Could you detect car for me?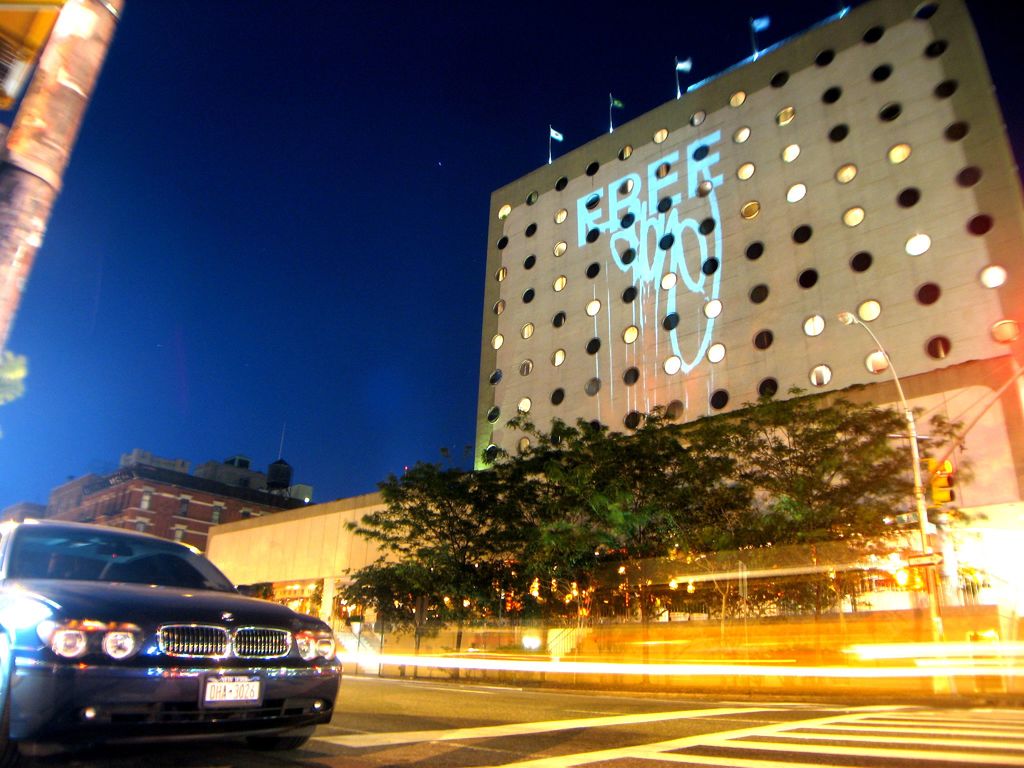
Detection result: (left=0, top=532, right=335, bottom=755).
